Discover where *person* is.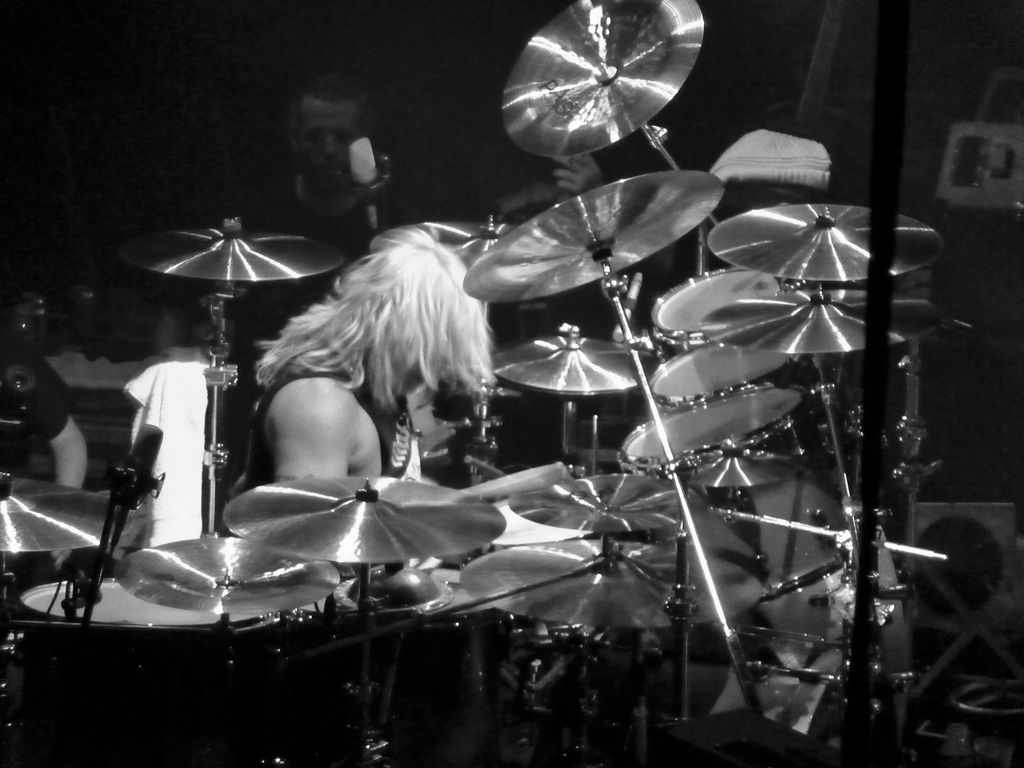
Discovered at (x1=253, y1=76, x2=429, y2=268).
